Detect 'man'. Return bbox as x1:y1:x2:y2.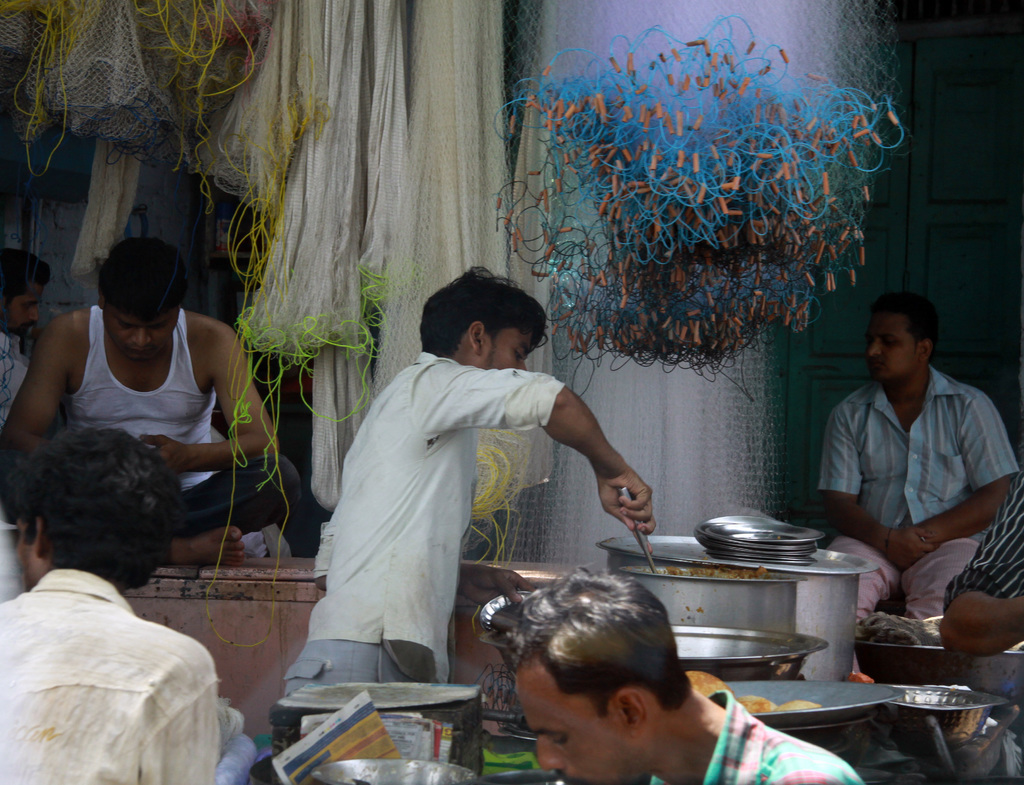
0:235:305:566.
